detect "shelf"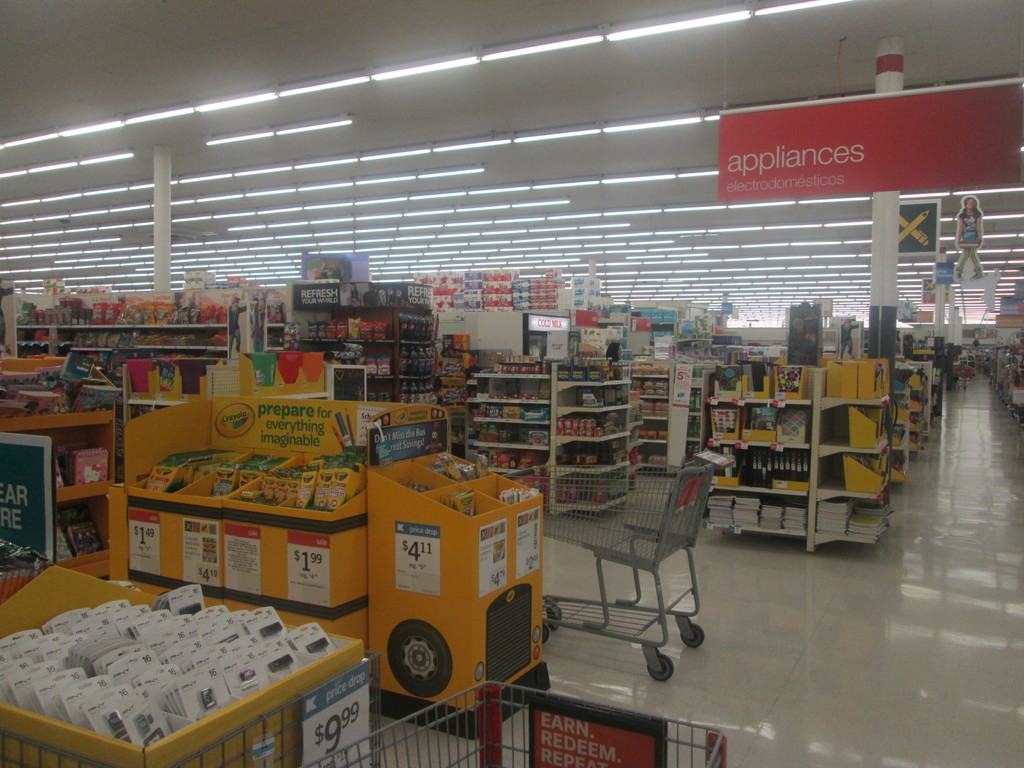
rect(467, 441, 552, 474)
